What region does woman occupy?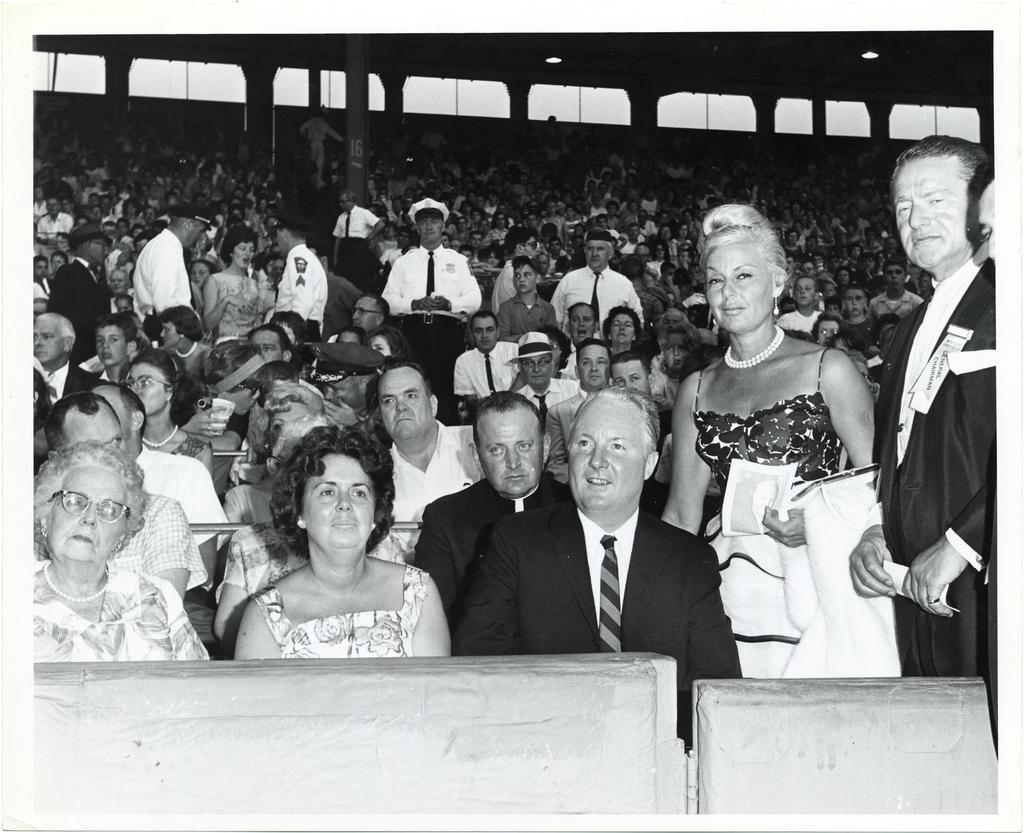
rect(204, 226, 260, 347).
